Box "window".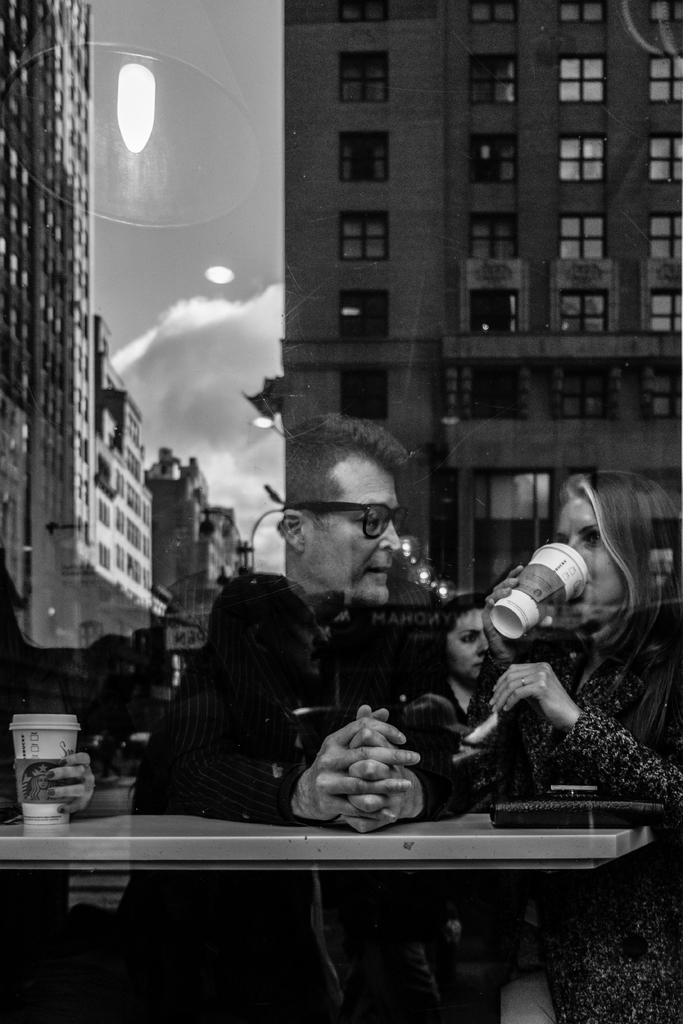
<region>545, 45, 614, 109</region>.
